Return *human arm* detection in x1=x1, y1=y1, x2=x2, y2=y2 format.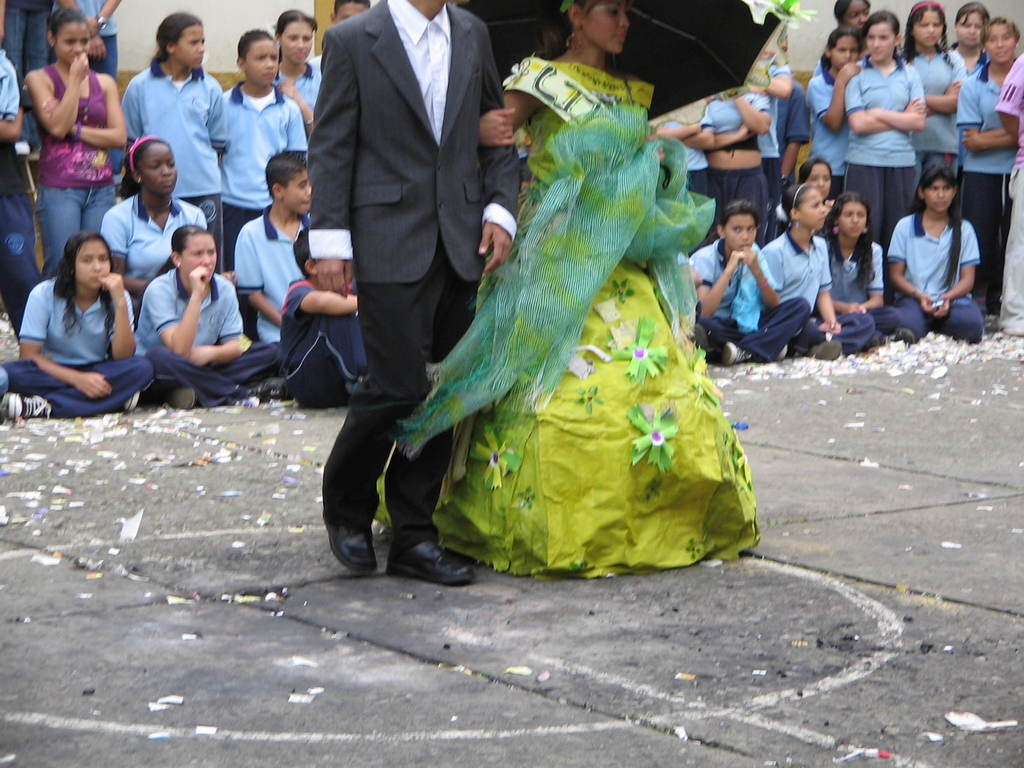
x1=731, y1=94, x2=773, y2=140.
